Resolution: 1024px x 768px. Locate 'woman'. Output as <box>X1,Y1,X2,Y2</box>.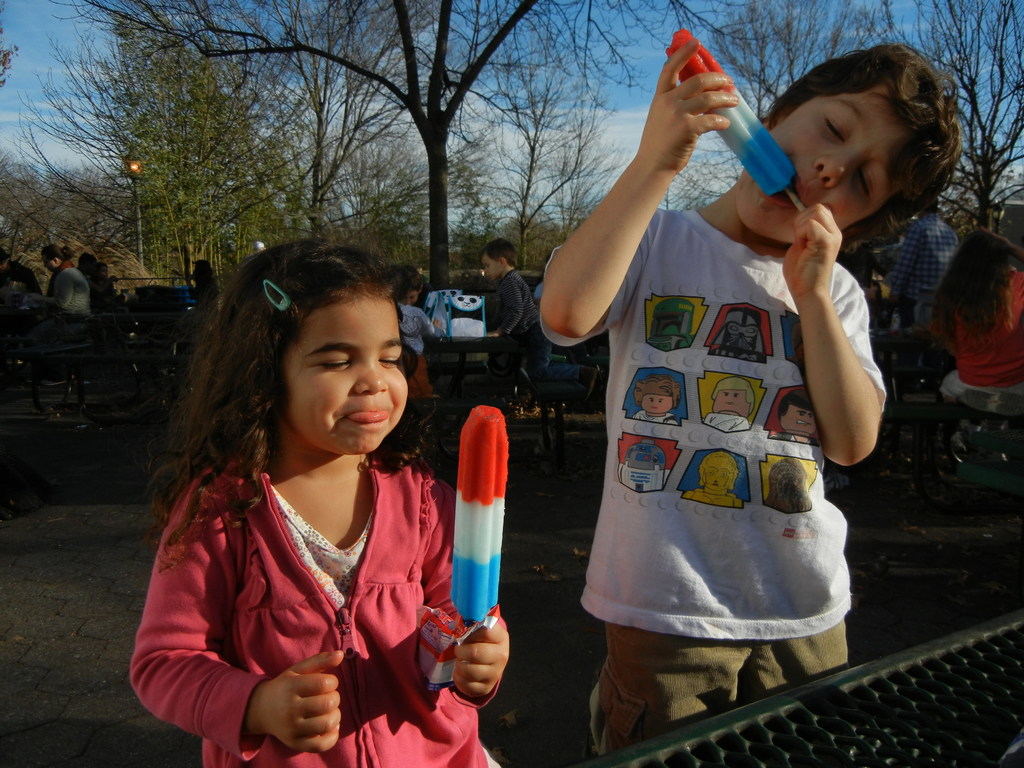
<box>915,205,1023,449</box>.
